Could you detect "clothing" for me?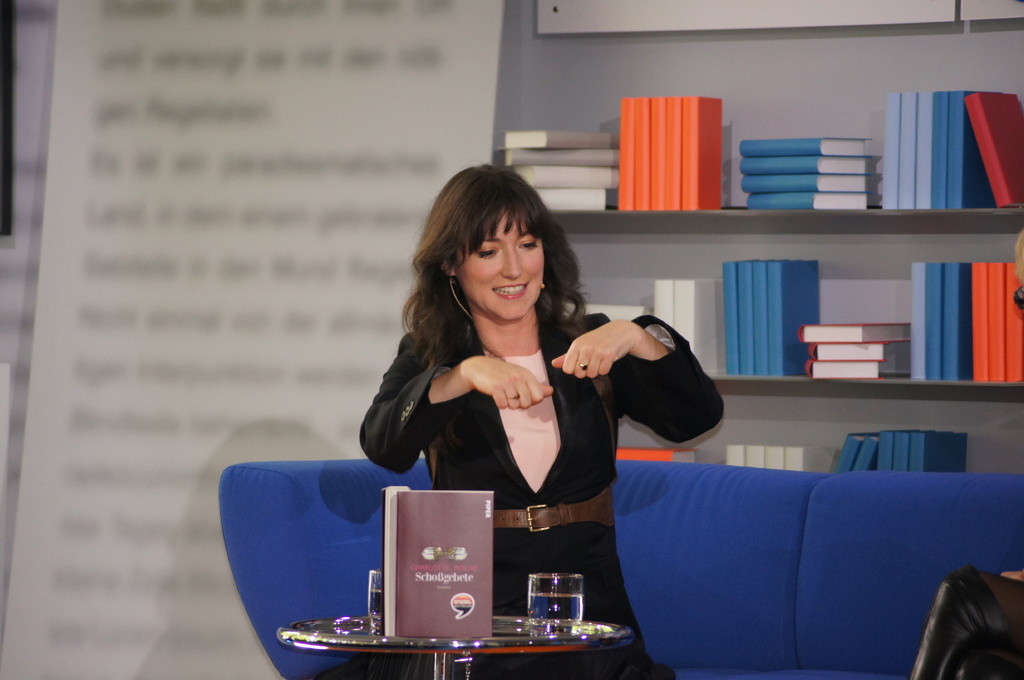
Detection result: 348,280,660,609.
